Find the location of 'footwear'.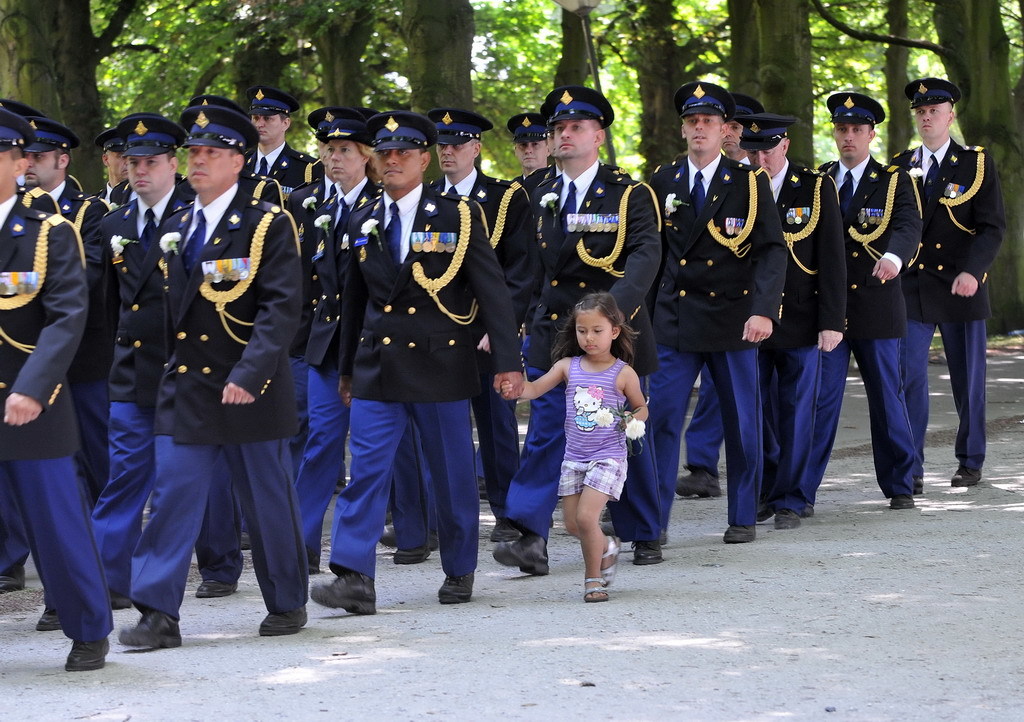
Location: <region>66, 632, 106, 670</region>.
